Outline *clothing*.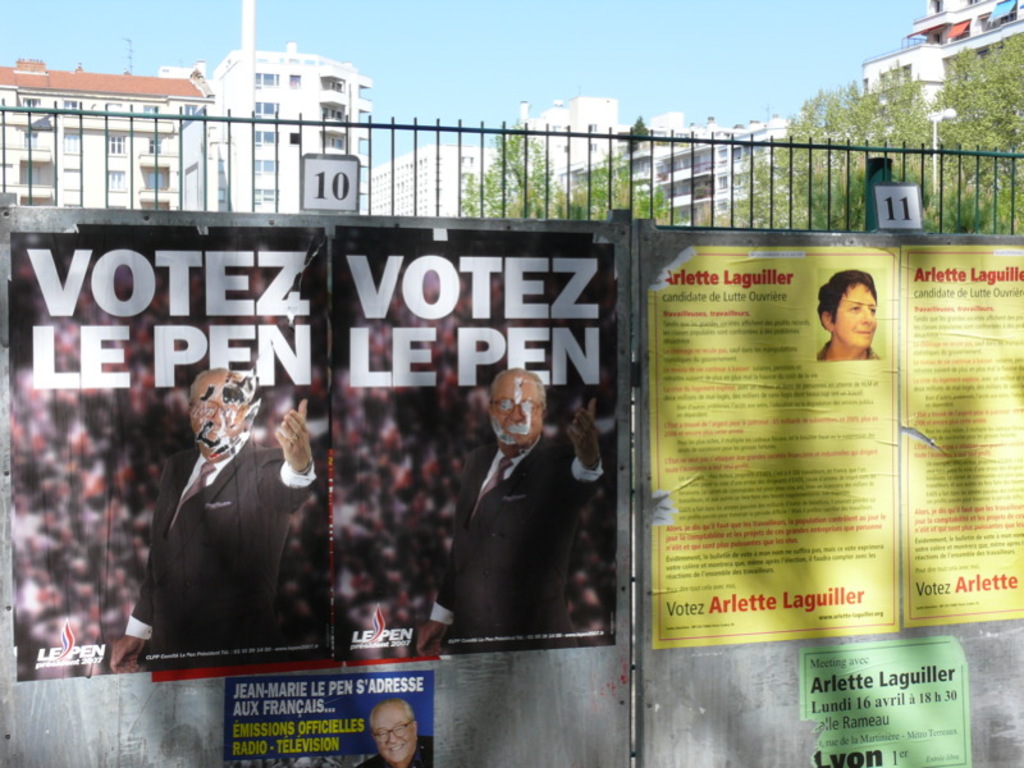
Outline: Rect(433, 430, 605, 657).
